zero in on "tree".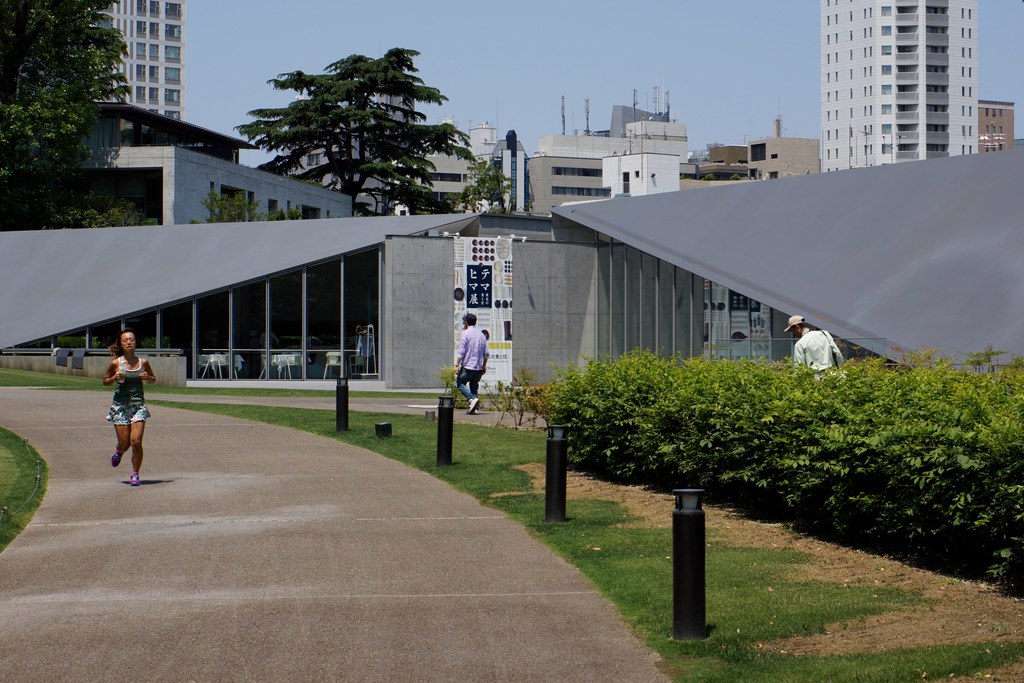
Zeroed in: {"left": 241, "top": 45, "right": 478, "bottom": 208}.
